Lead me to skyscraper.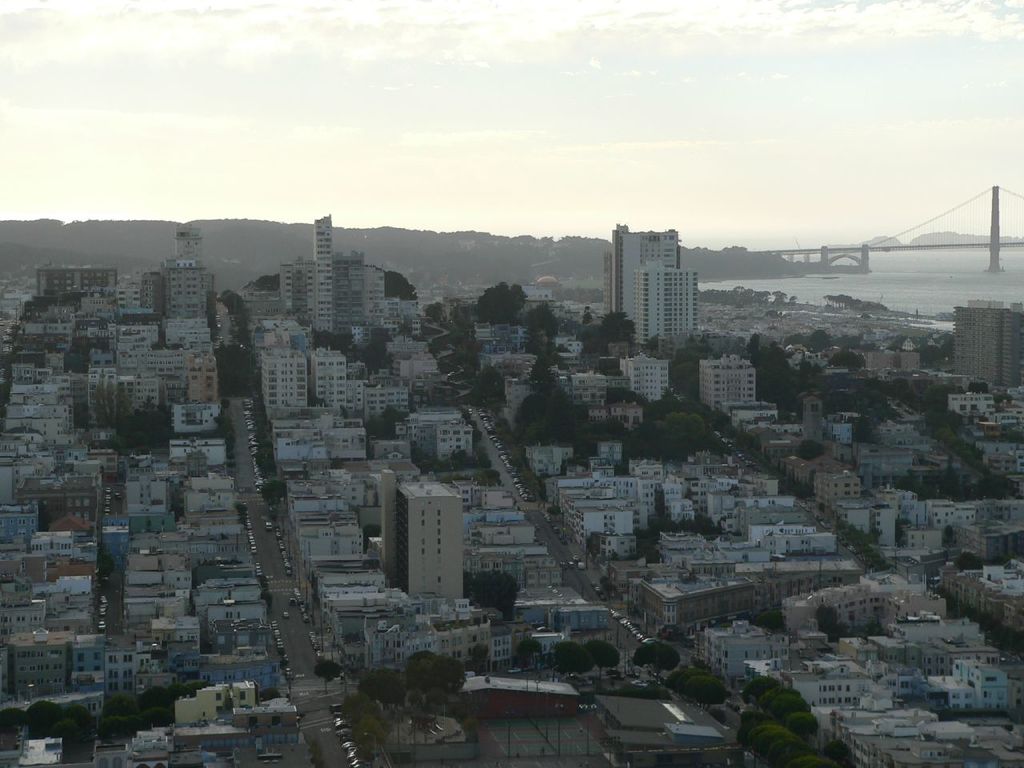
Lead to (left=634, top=260, right=701, bottom=352).
